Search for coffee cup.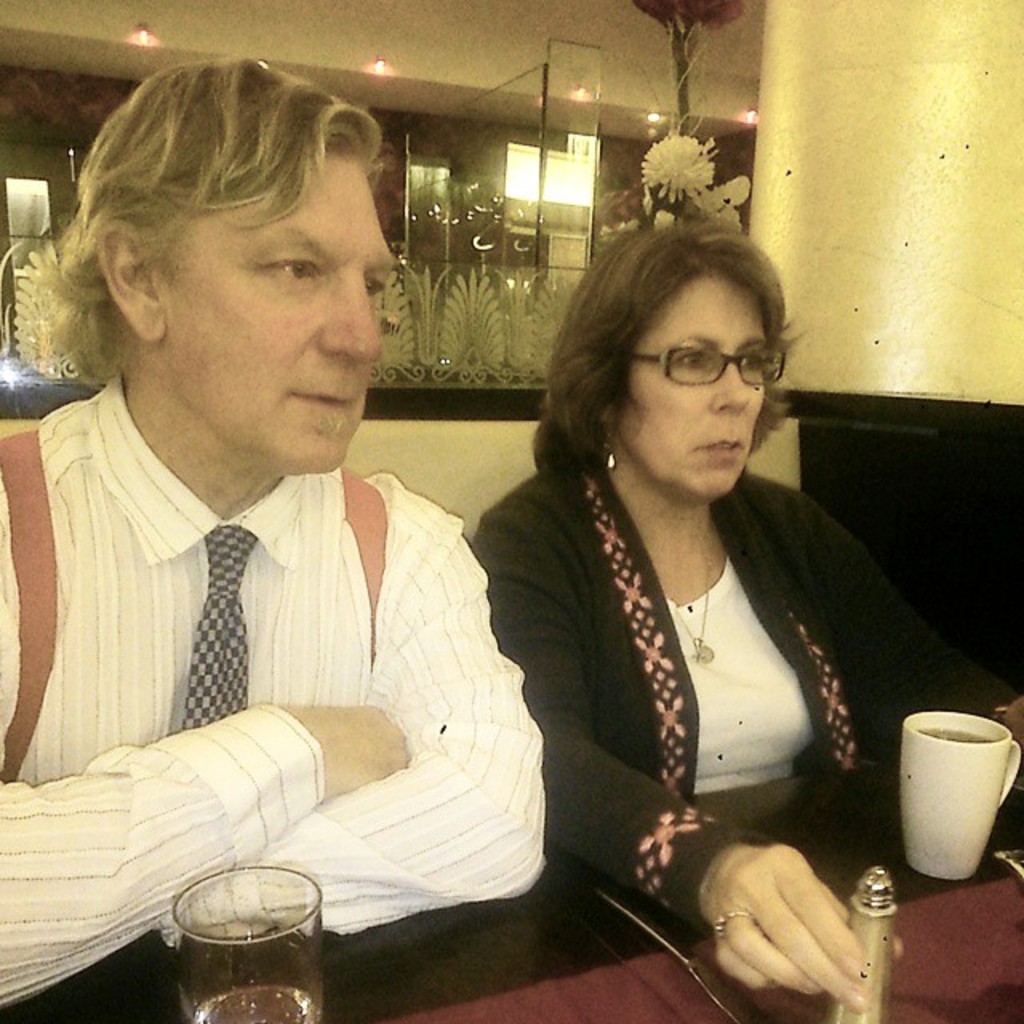
Found at crop(902, 710, 1019, 883).
